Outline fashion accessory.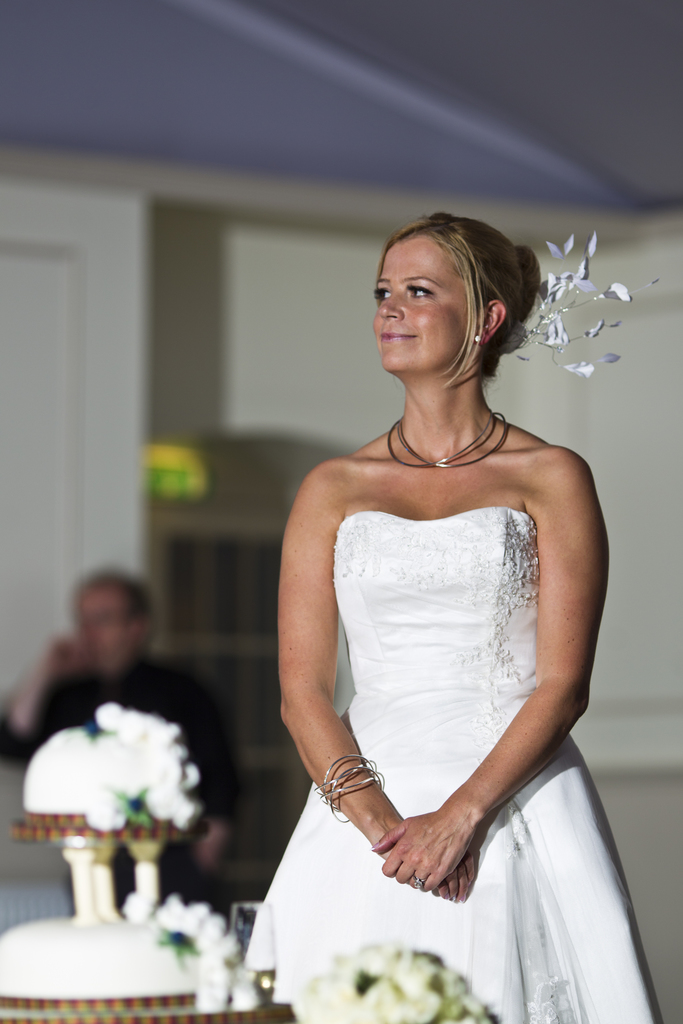
Outline: crop(473, 330, 490, 344).
